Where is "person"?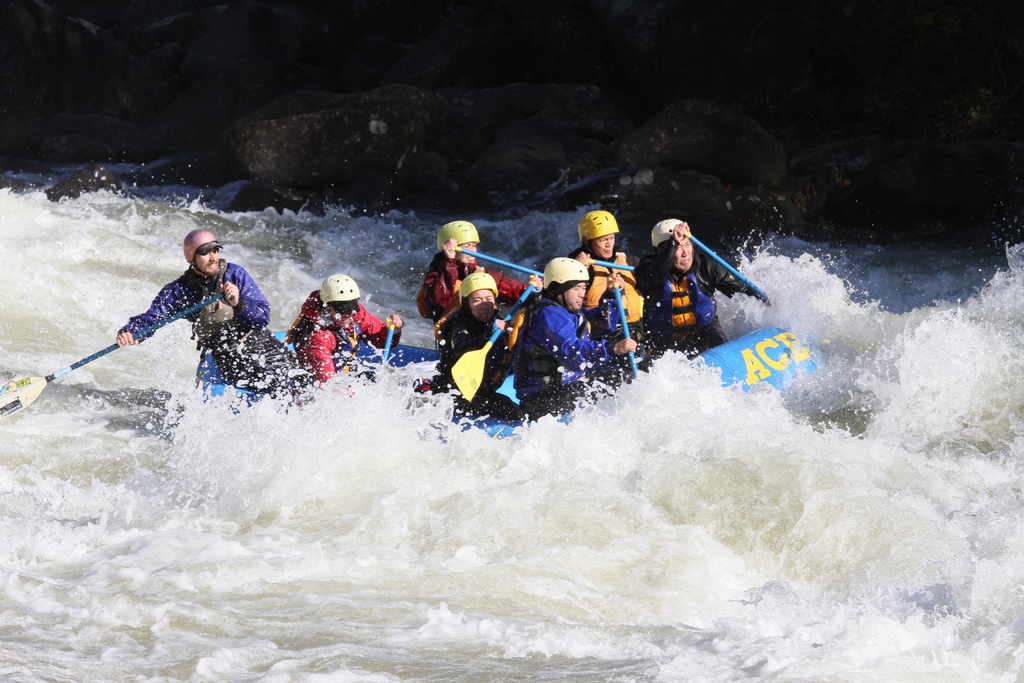
(116,231,268,389).
